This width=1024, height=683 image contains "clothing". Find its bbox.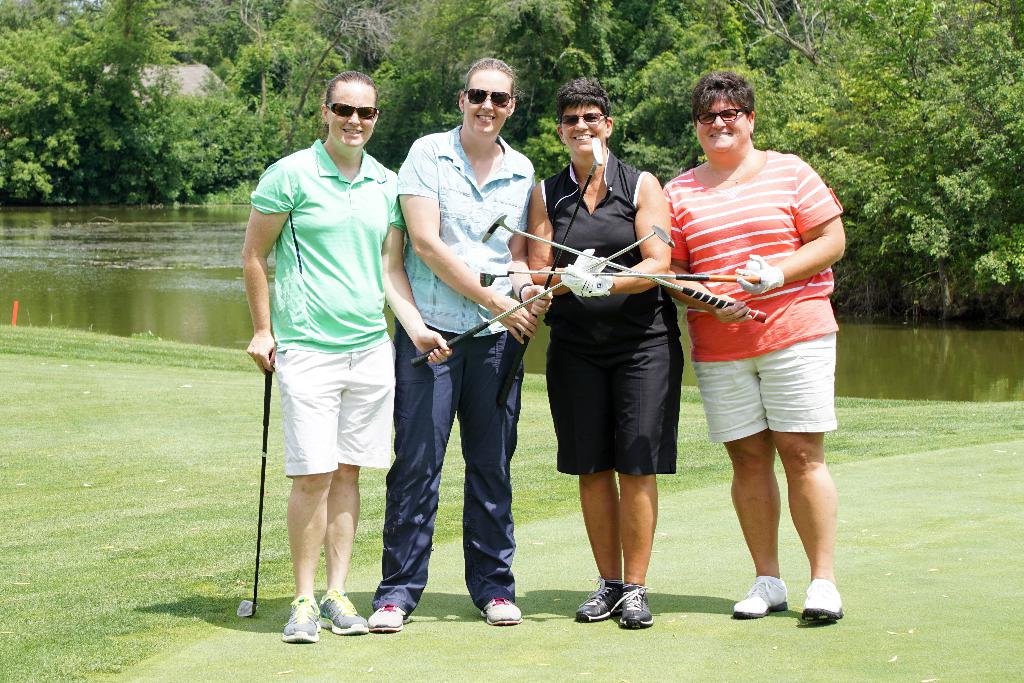
{"left": 254, "top": 102, "right": 402, "bottom": 554}.
